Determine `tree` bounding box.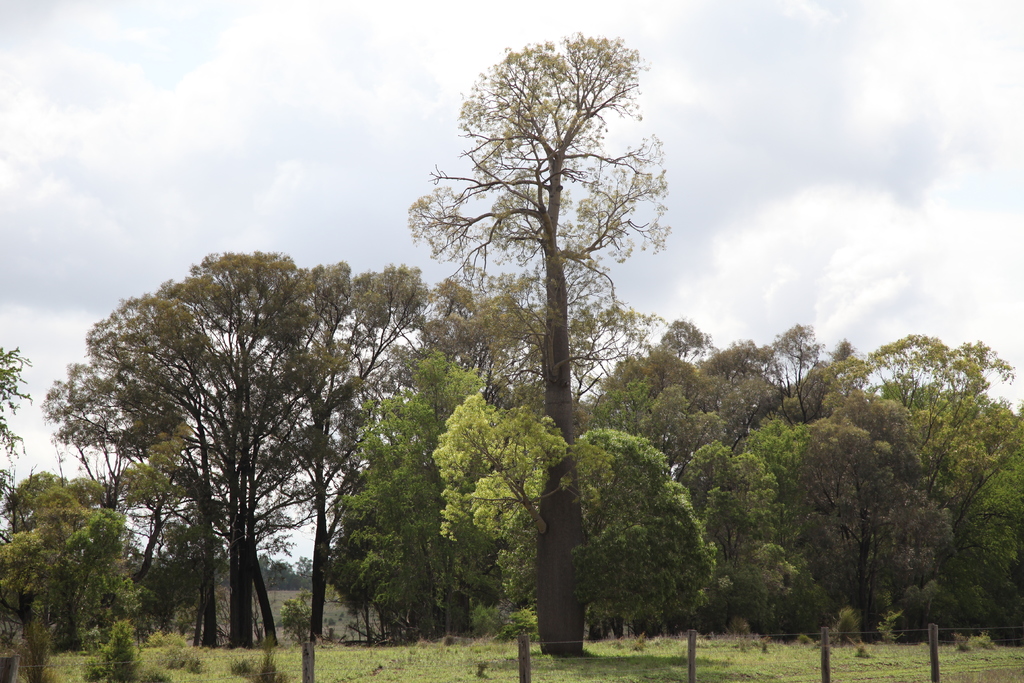
Determined: detection(404, 29, 675, 667).
